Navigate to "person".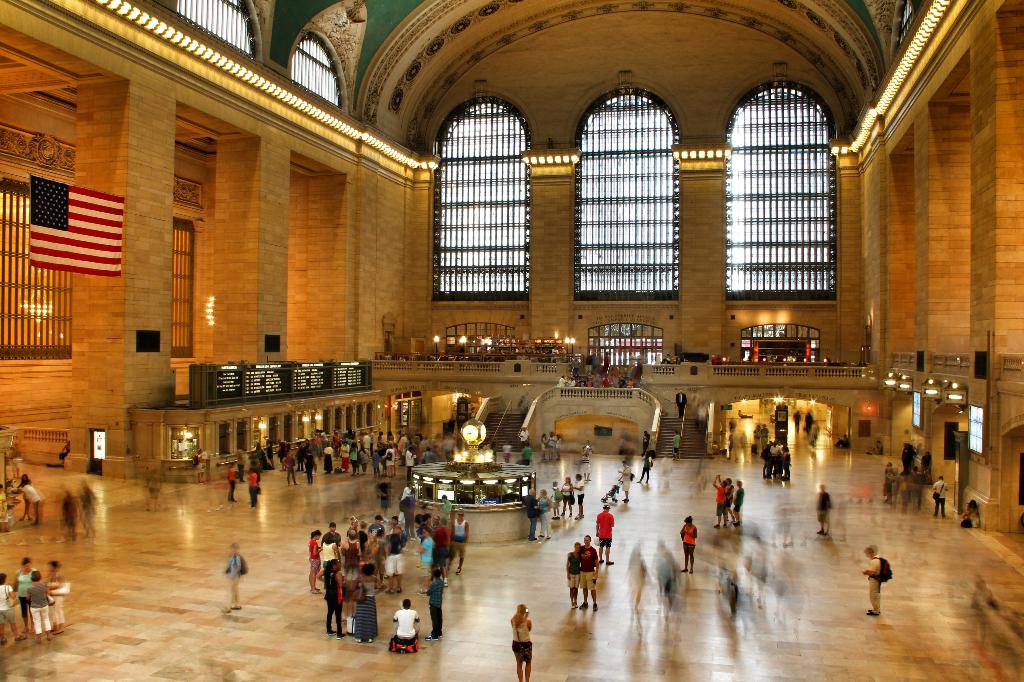
Navigation target: locate(358, 449, 369, 472).
